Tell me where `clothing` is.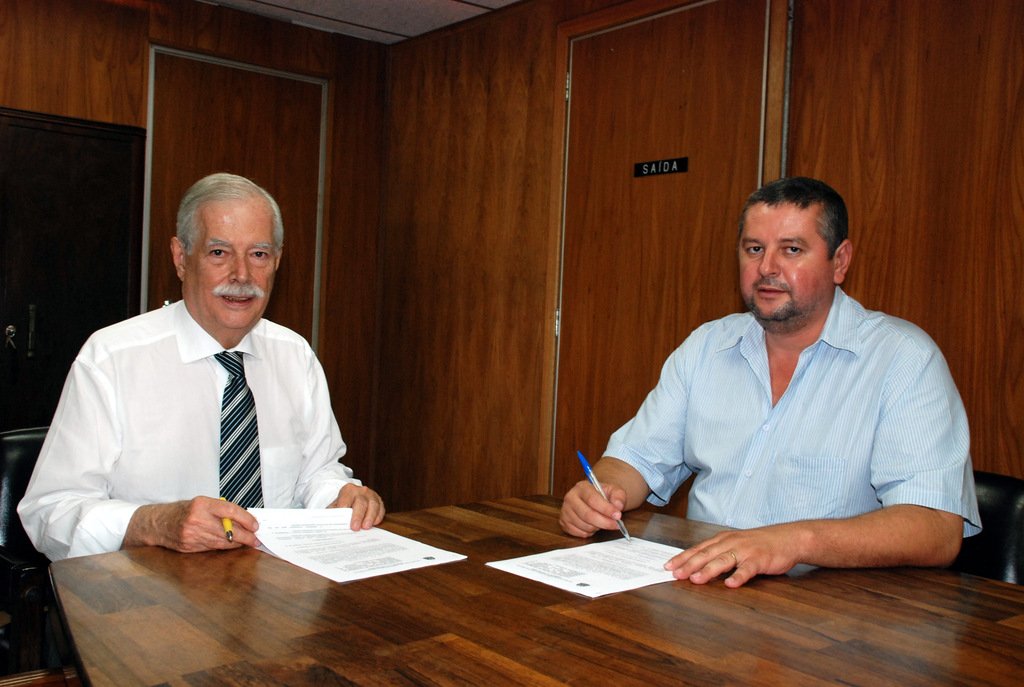
`clothing` is at 17:291:362:572.
